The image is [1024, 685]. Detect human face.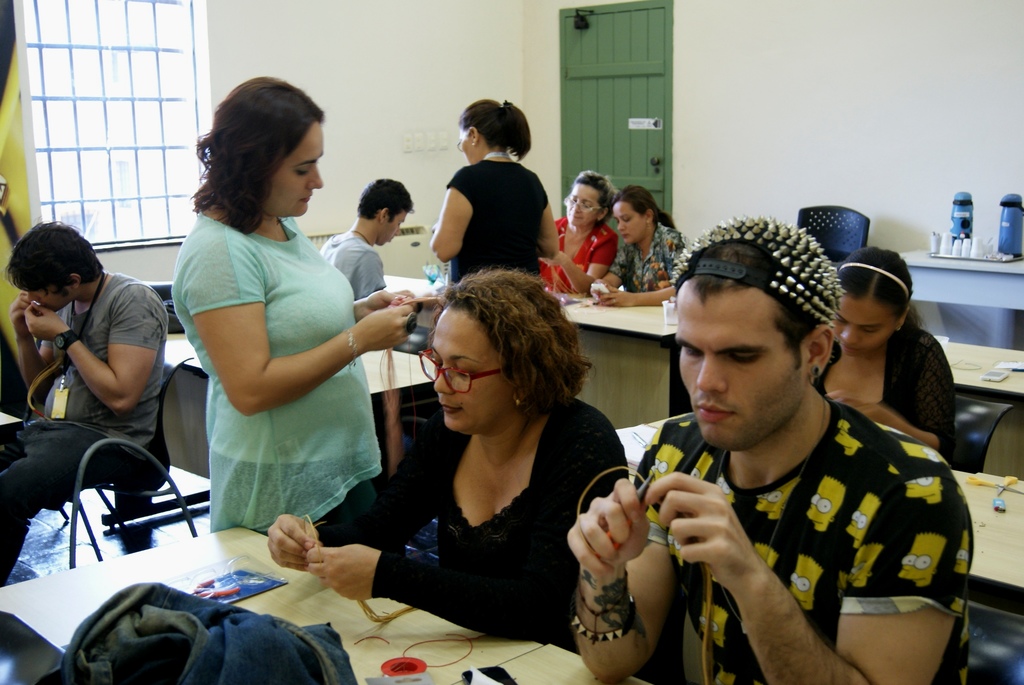
Detection: crop(833, 296, 899, 358).
